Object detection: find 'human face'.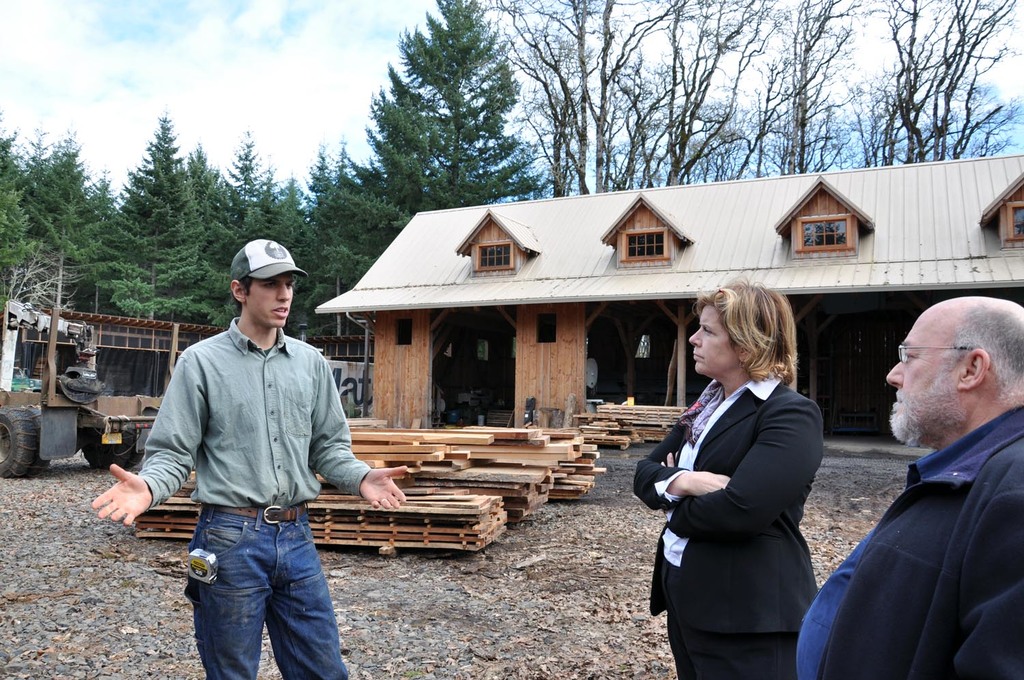
crop(881, 317, 945, 441).
